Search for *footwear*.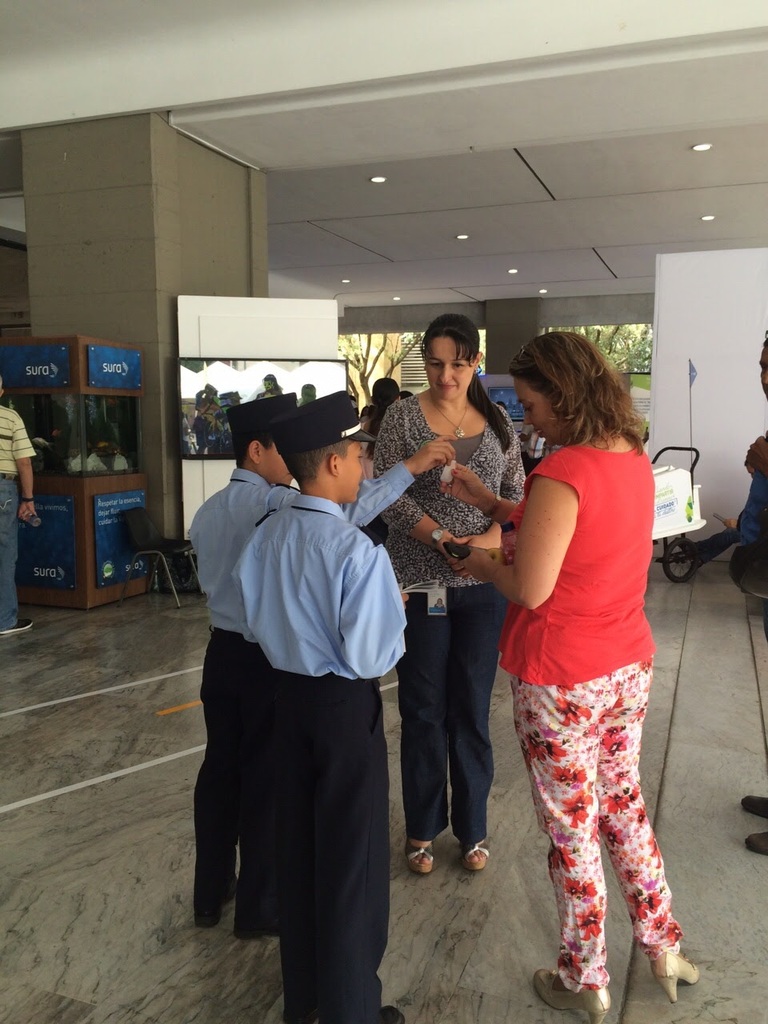
Found at 0 617 35 636.
